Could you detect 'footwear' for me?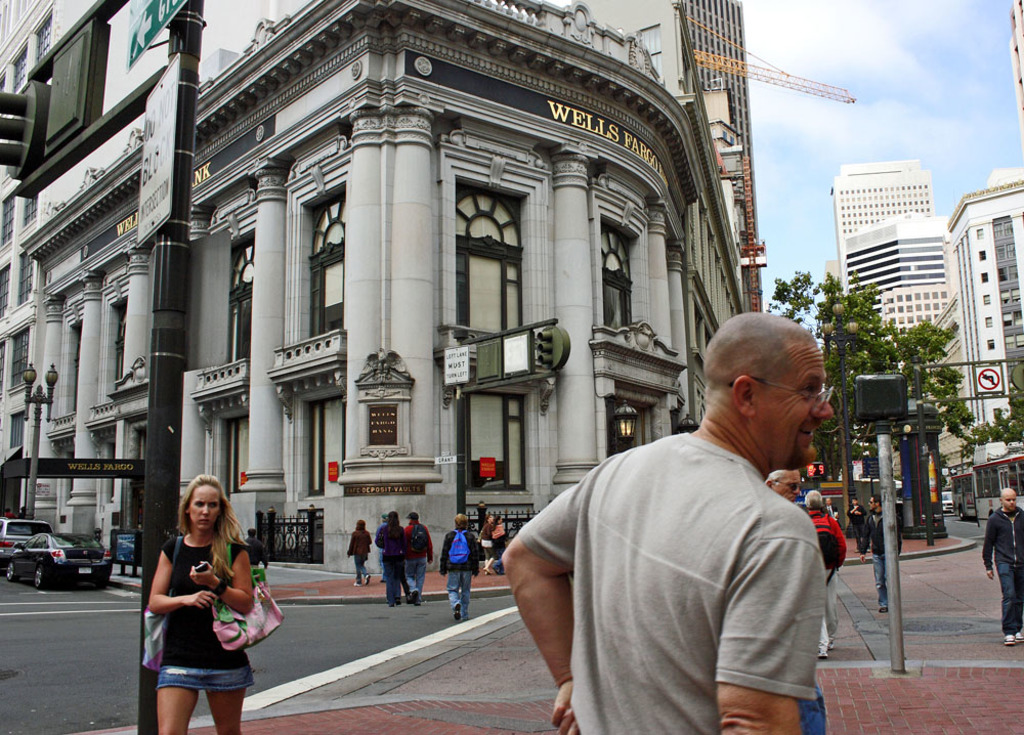
Detection result: BBox(411, 591, 418, 606).
